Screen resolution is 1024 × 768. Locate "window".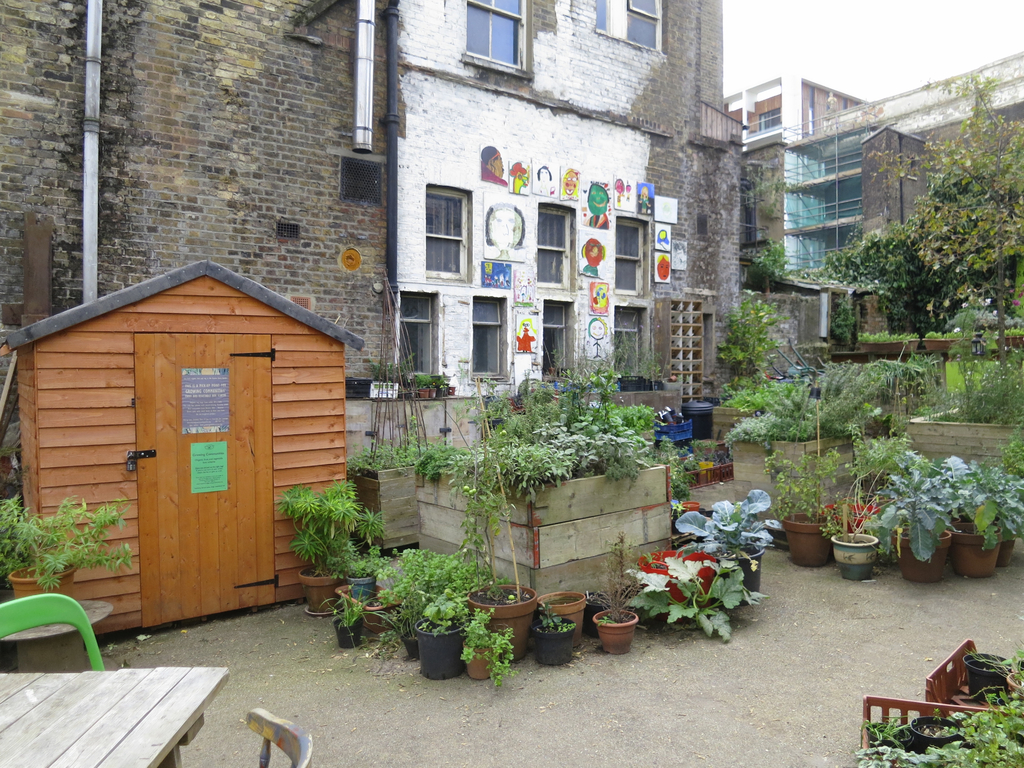
bbox=(614, 212, 648, 296).
